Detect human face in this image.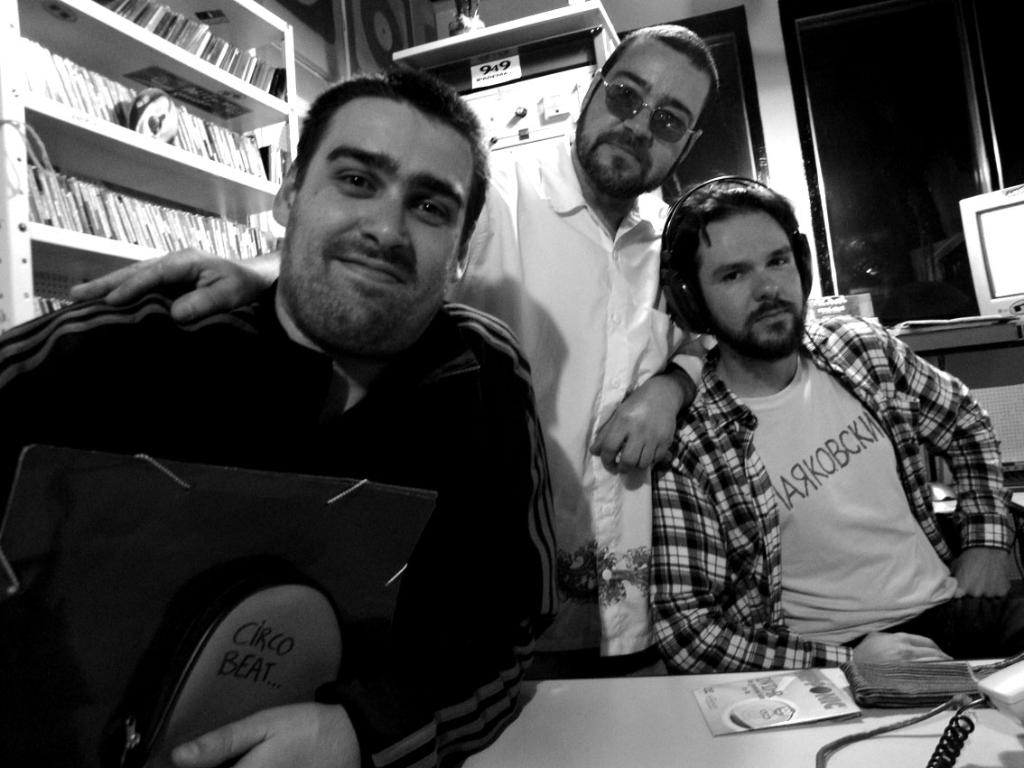
Detection: x1=278 y1=104 x2=470 y2=346.
